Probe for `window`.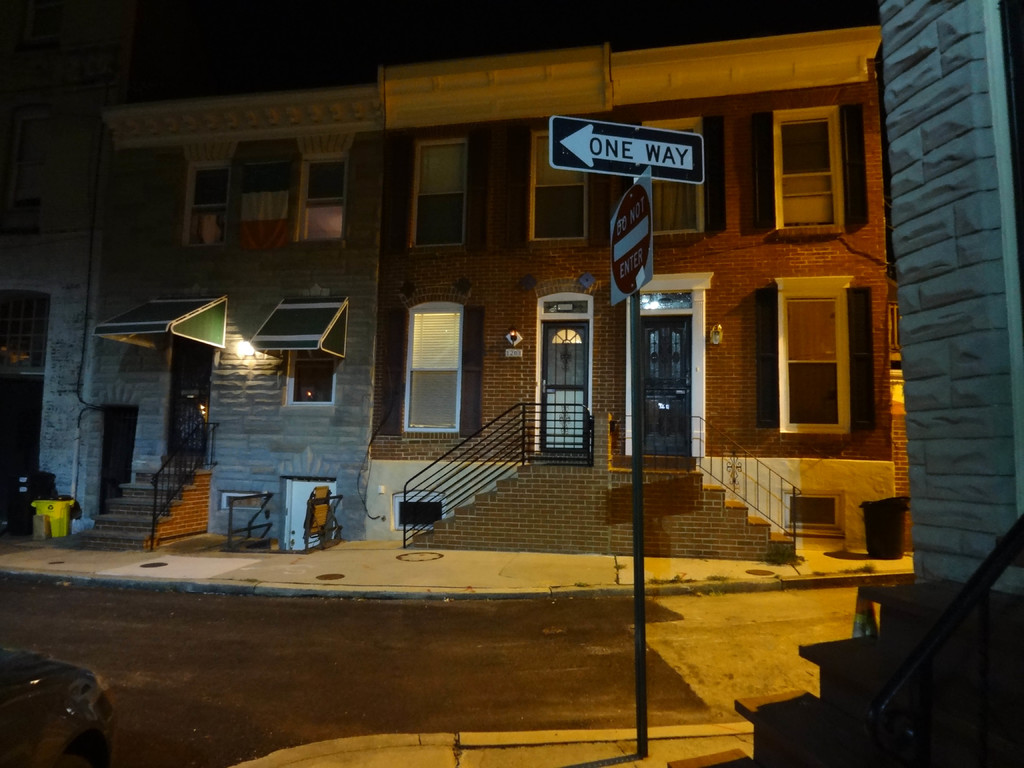
Probe result: 289:154:345:242.
